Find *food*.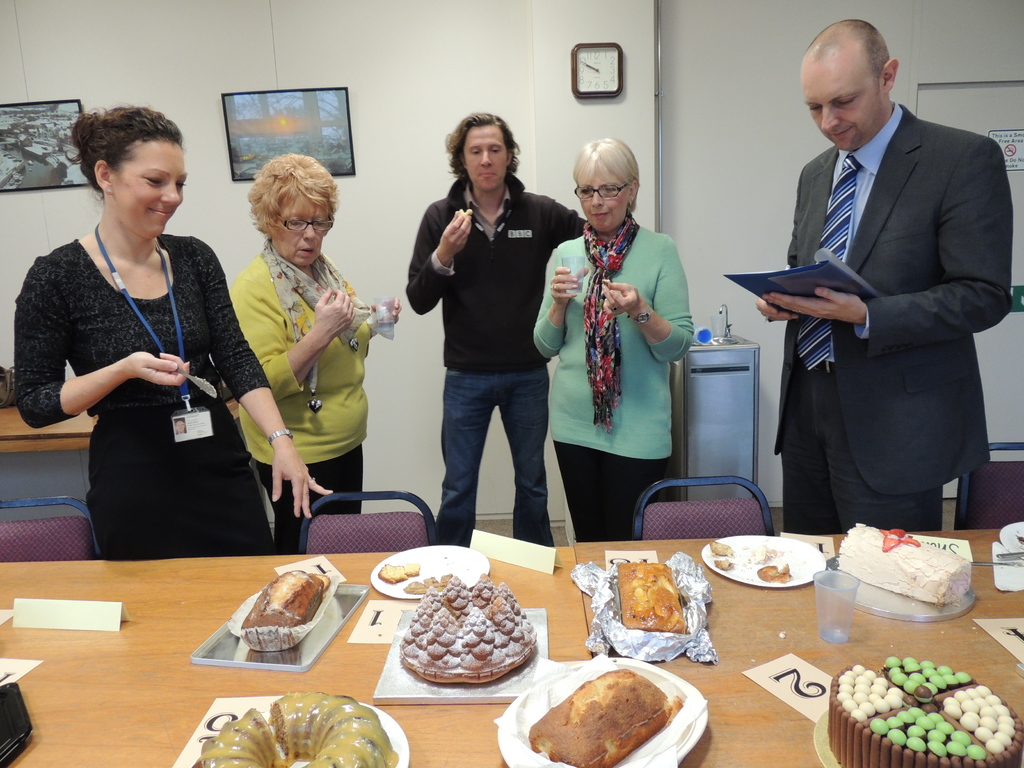
pyautogui.locateOnScreen(605, 564, 684, 637).
